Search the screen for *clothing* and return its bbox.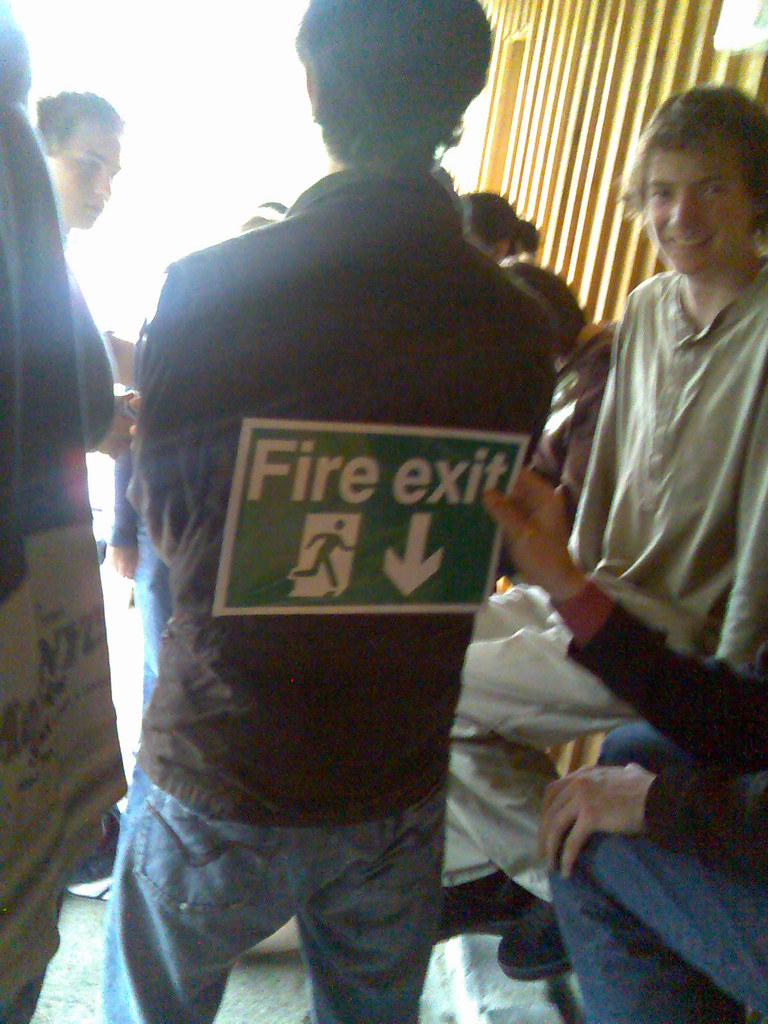
Found: 543:577:764:1023.
